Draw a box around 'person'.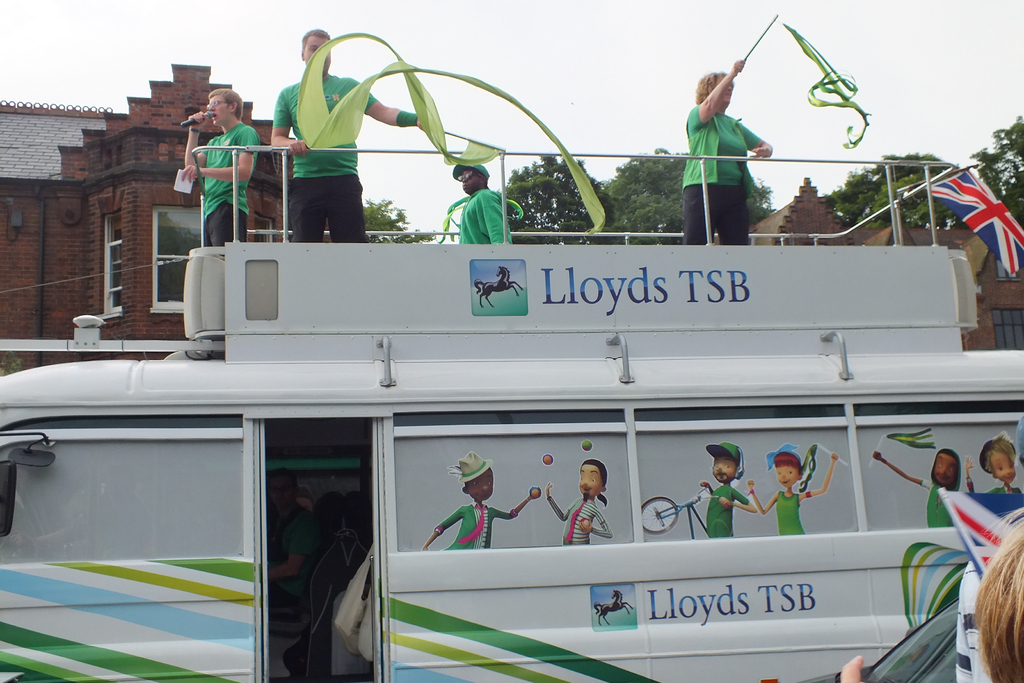
BBox(875, 448, 960, 530).
